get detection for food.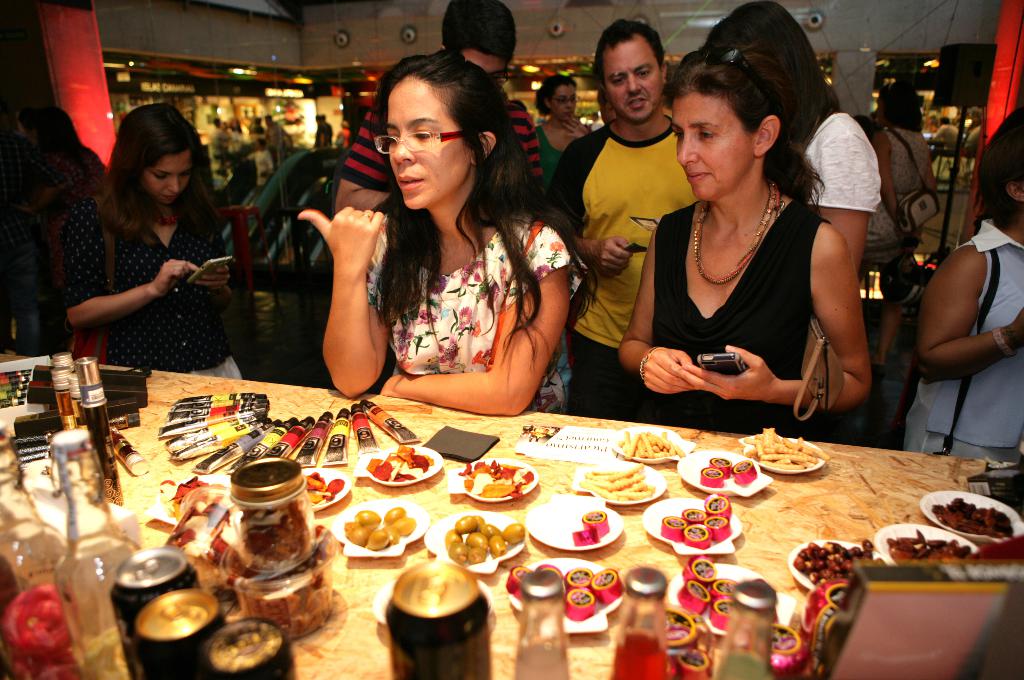
Detection: <bbox>446, 512, 526, 565</bbox>.
